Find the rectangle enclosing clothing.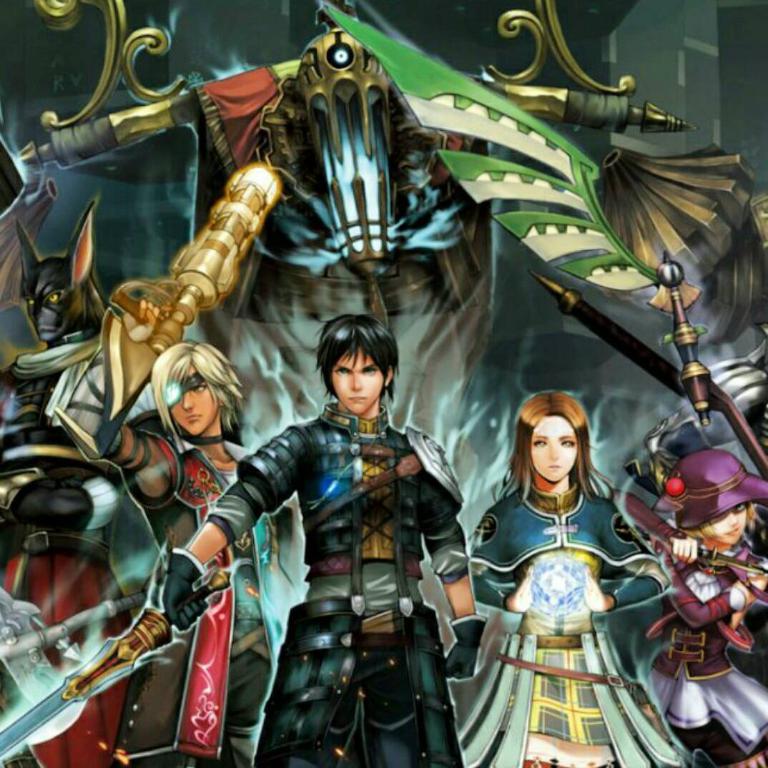
left=467, top=440, right=674, bottom=738.
